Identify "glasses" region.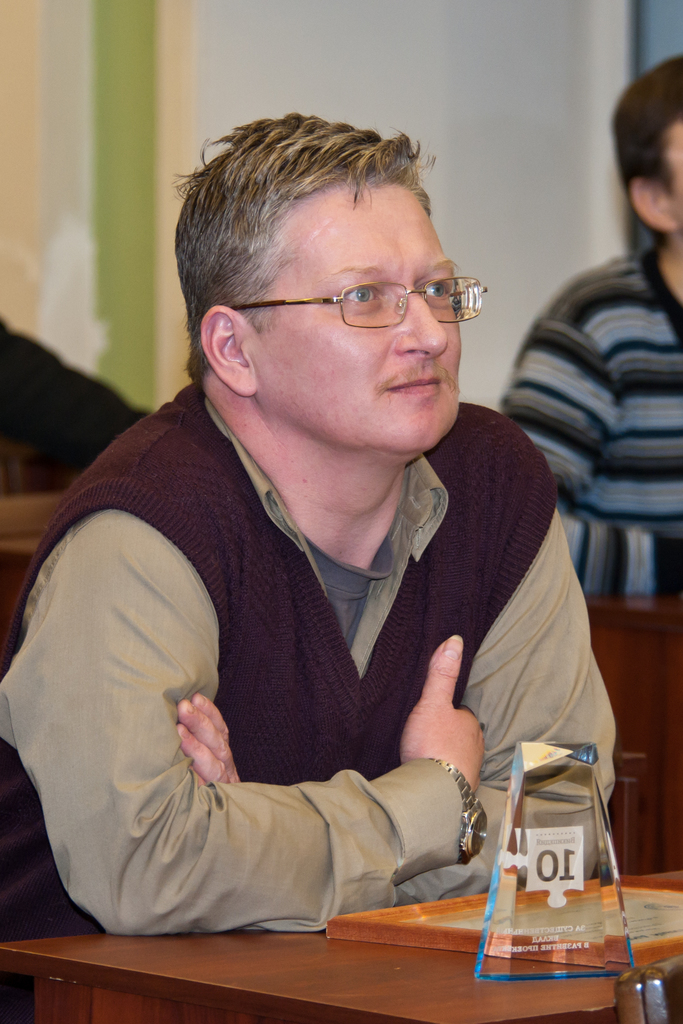
Region: (left=235, top=276, right=490, bottom=351).
